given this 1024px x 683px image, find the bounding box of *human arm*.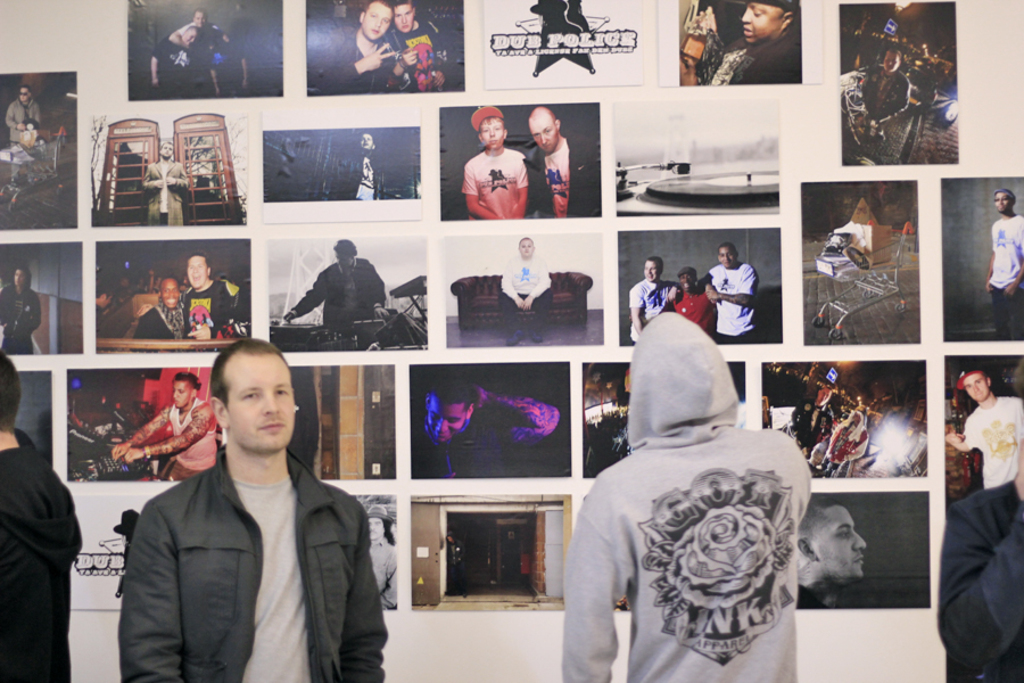
locate(666, 281, 679, 304).
